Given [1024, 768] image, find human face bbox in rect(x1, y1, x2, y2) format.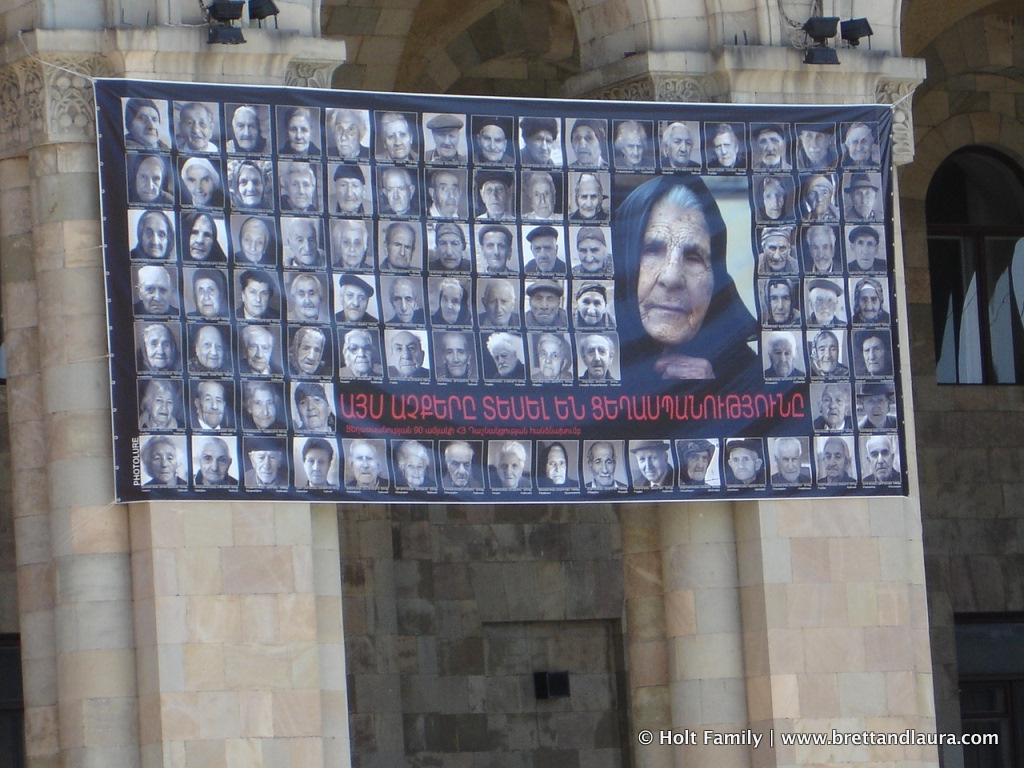
rect(762, 183, 784, 220).
